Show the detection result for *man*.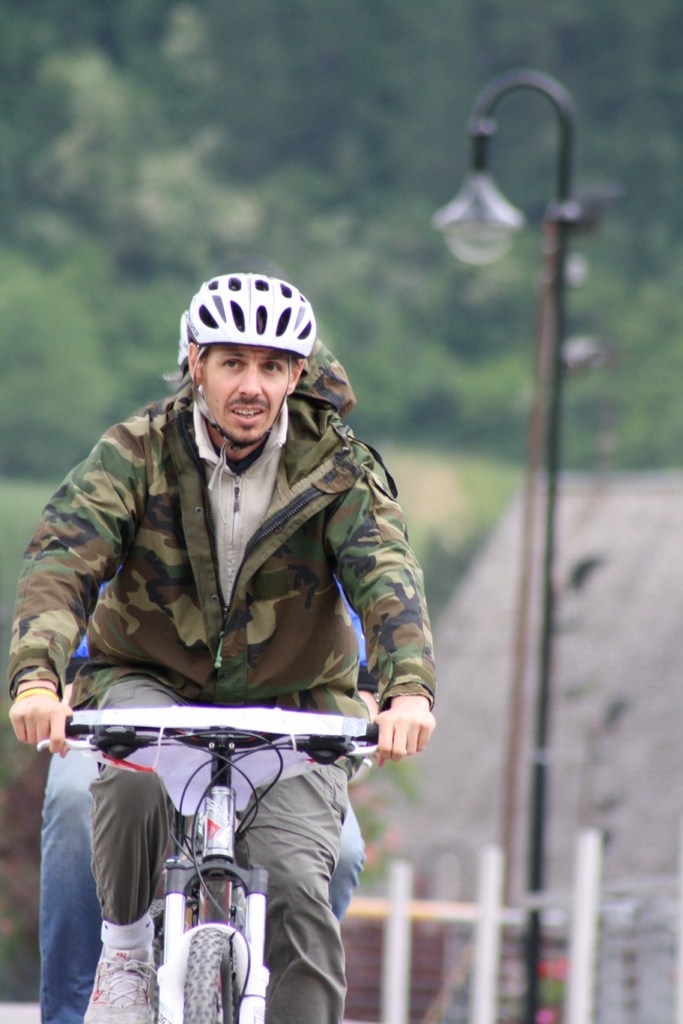
(0,267,437,1023).
